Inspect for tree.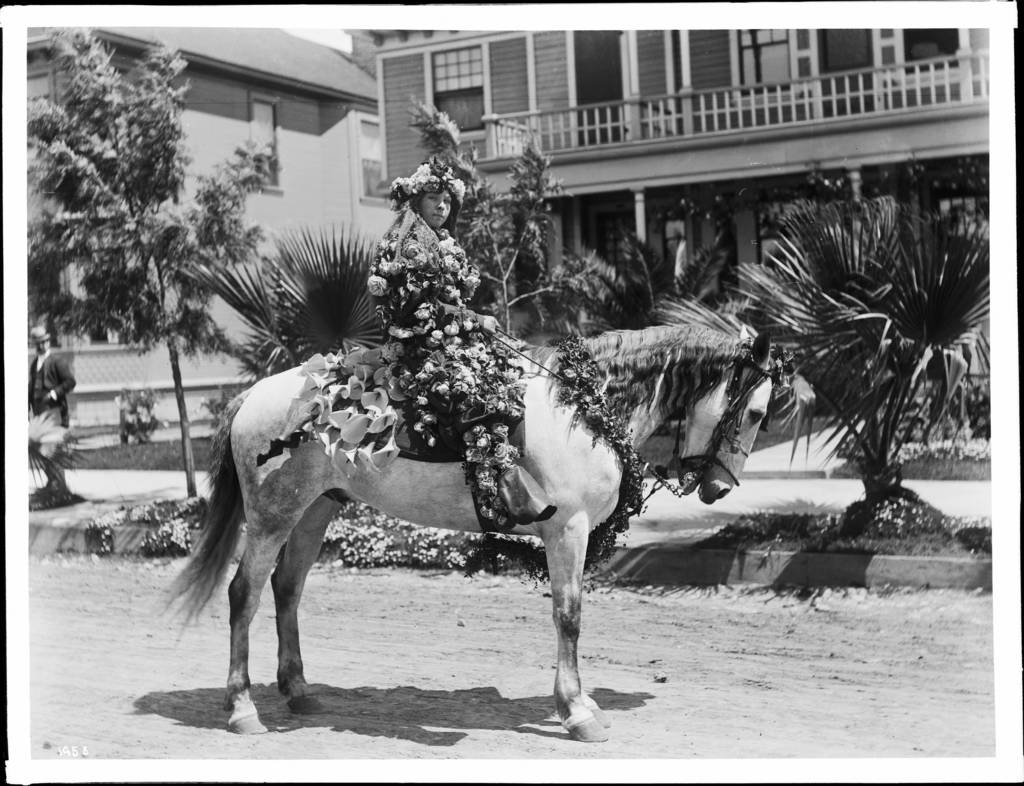
Inspection: 585:217:764:337.
